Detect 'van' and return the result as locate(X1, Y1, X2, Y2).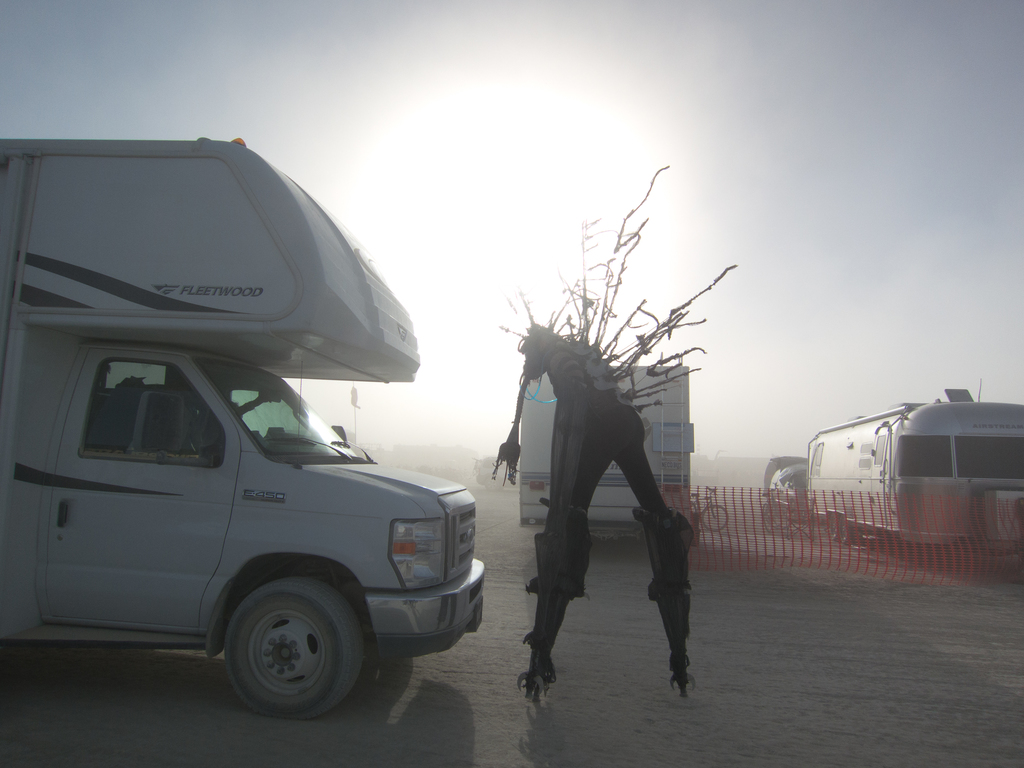
locate(0, 136, 488, 719).
